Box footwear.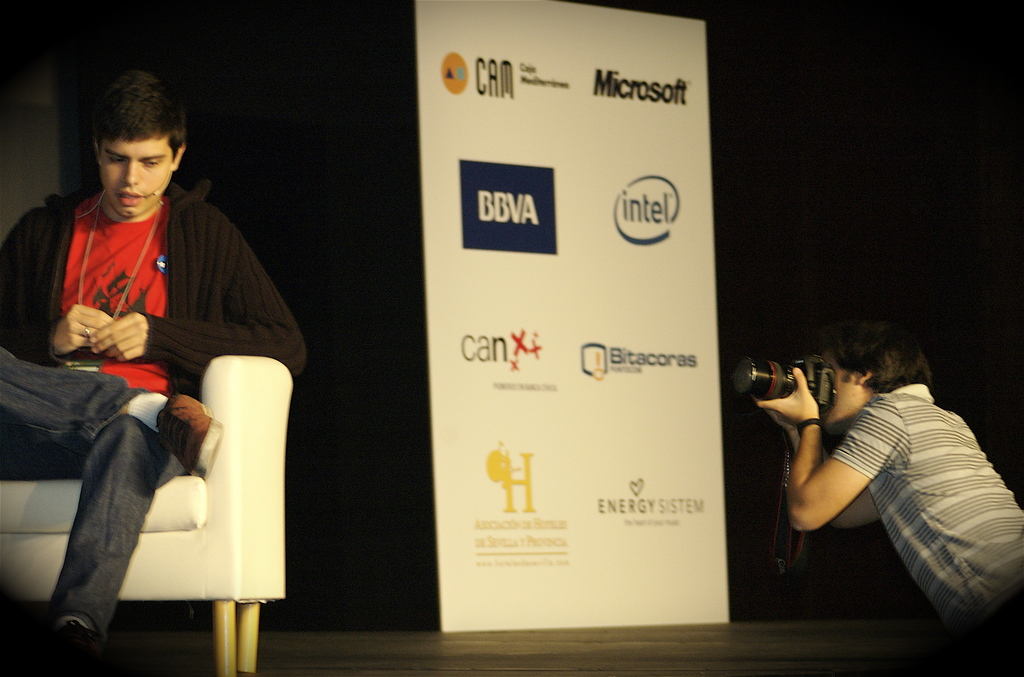
<region>35, 624, 106, 676</region>.
